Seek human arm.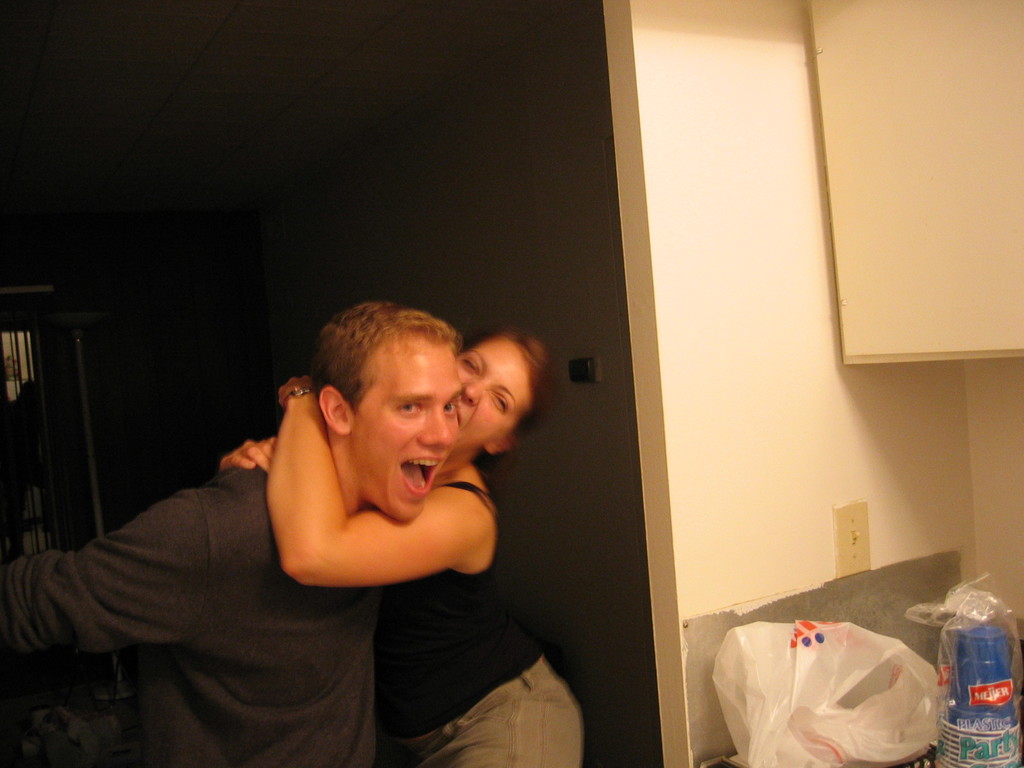
l=11, t=481, r=204, b=658.
